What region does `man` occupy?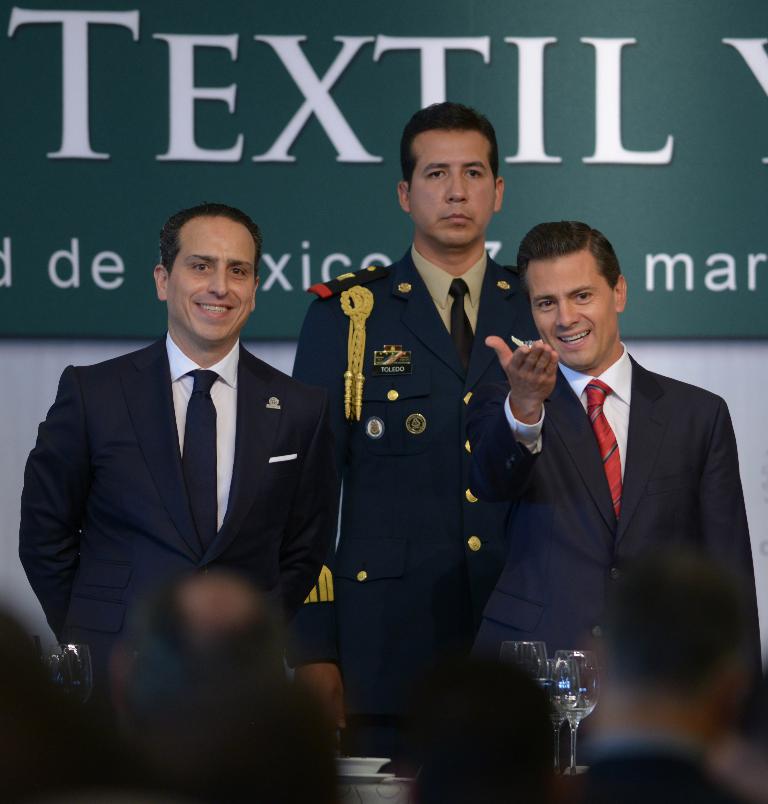
<box>19,203,340,713</box>.
